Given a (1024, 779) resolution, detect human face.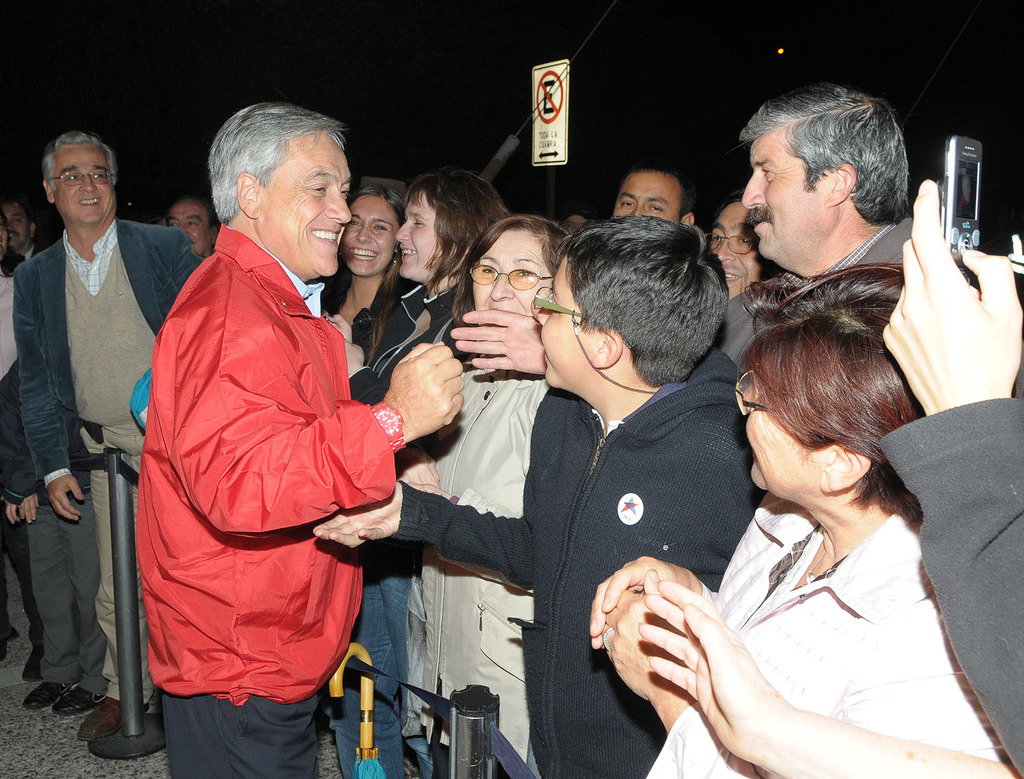
[743, 123, 839, 263].
